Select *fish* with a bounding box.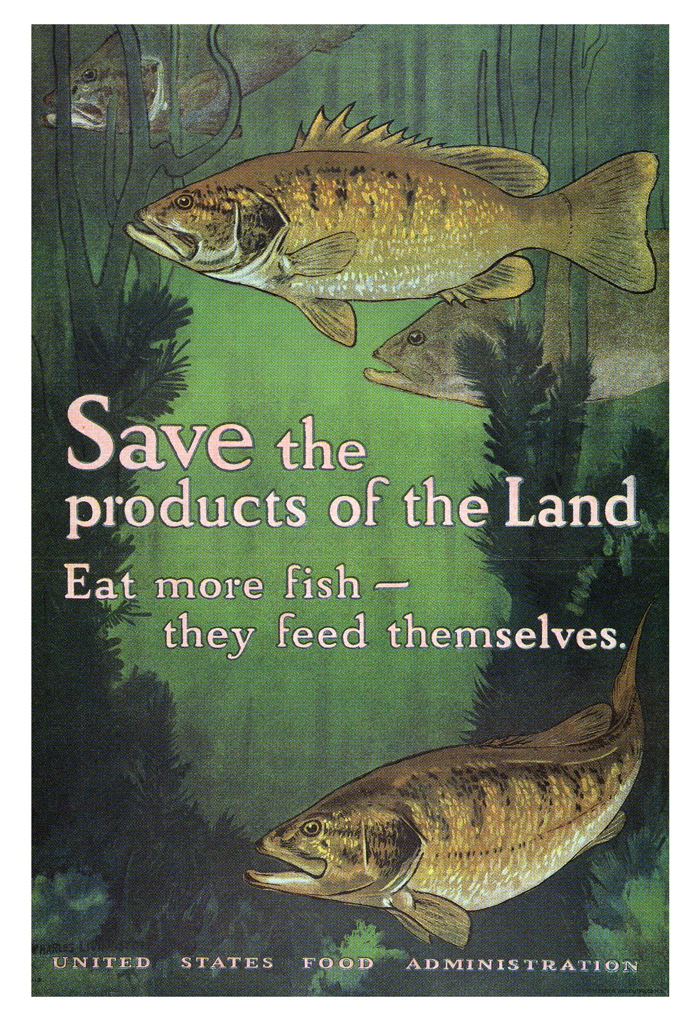
select_region(363, 224, 668, 405).
